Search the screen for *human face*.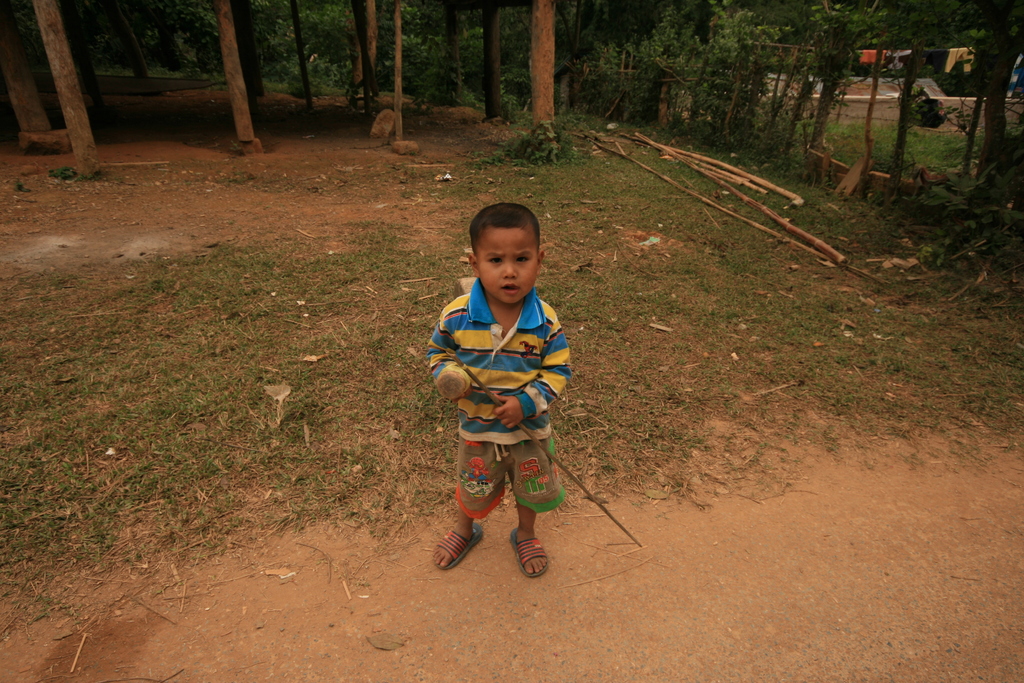
Found at 480 227 538 304.
